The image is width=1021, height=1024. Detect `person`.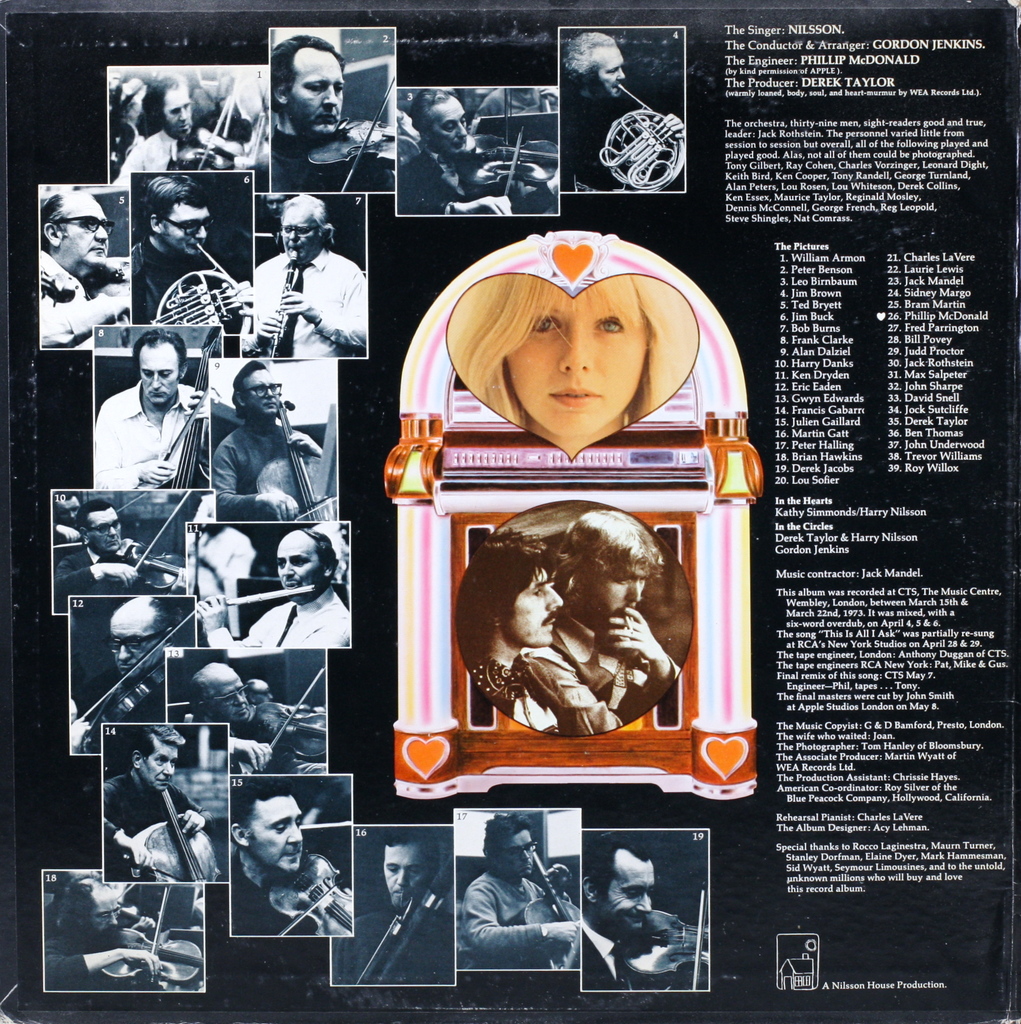
Detection: BBox(210, 359, 326, 522).
